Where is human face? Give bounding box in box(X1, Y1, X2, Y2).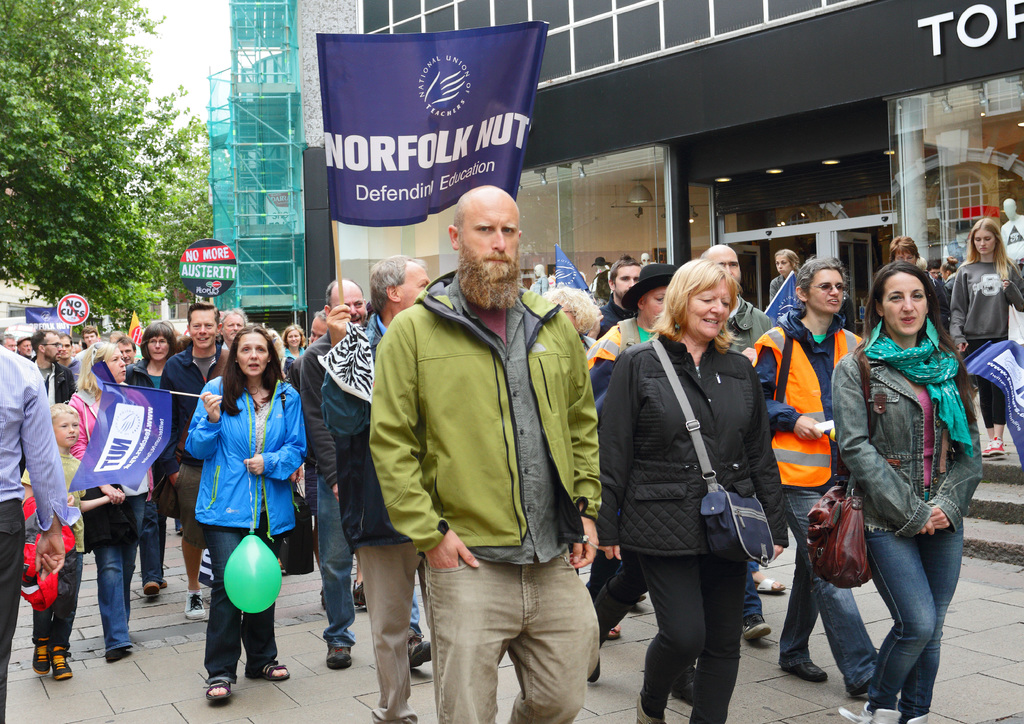
box(620, 266, 644, 299).
